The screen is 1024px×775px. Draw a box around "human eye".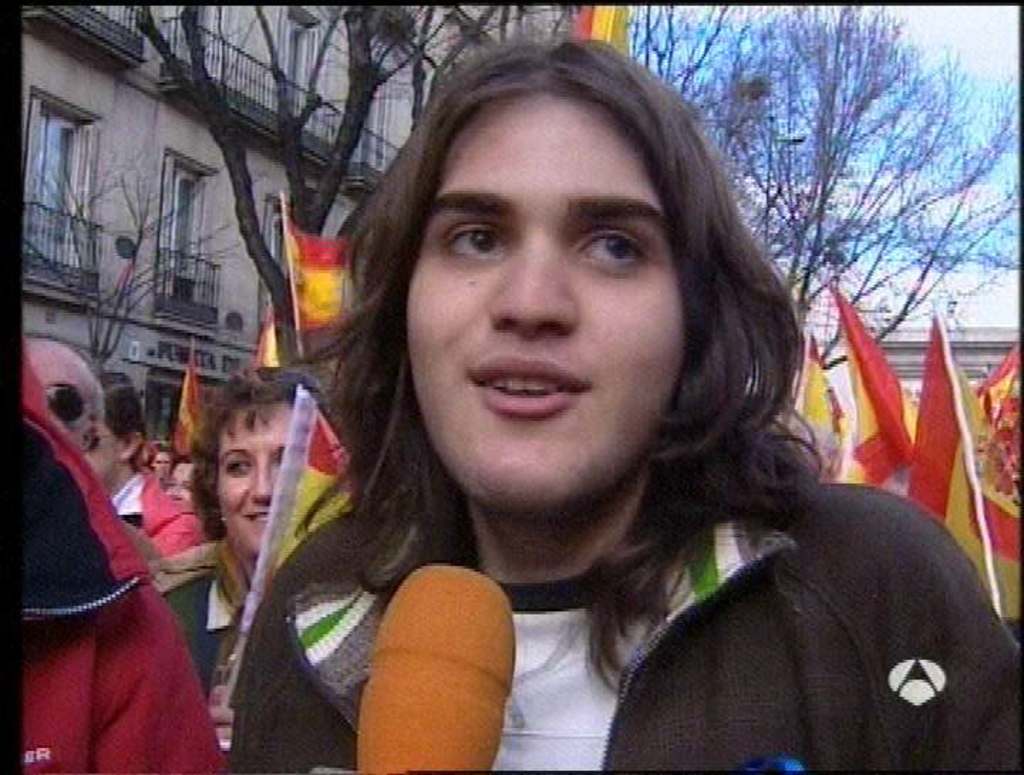
<box>438,218,521,273</box>.
